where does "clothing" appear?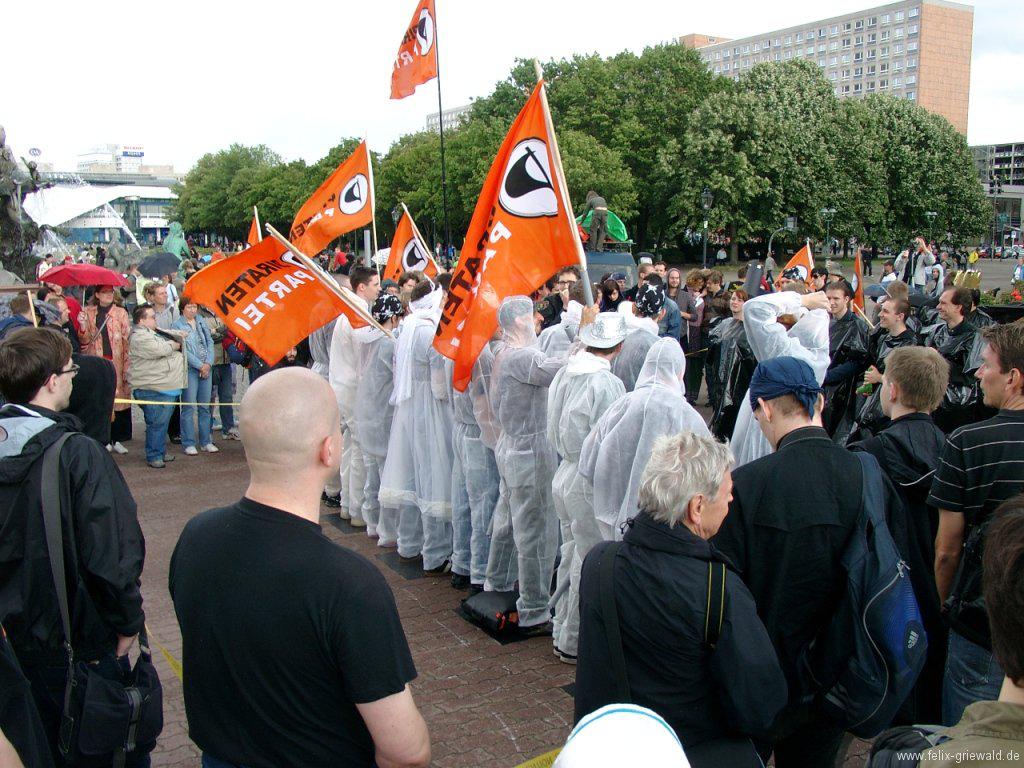
Appears at x1=907, y1=694, x2=1023, y2=767.
